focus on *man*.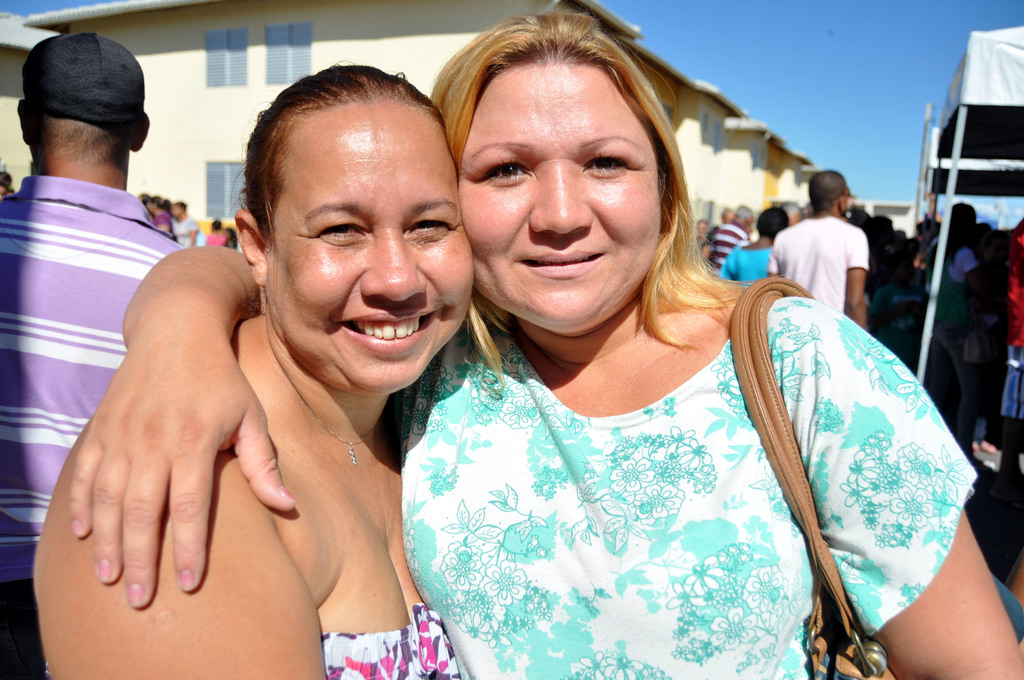
Focused at 698, 204, 754, 268.
